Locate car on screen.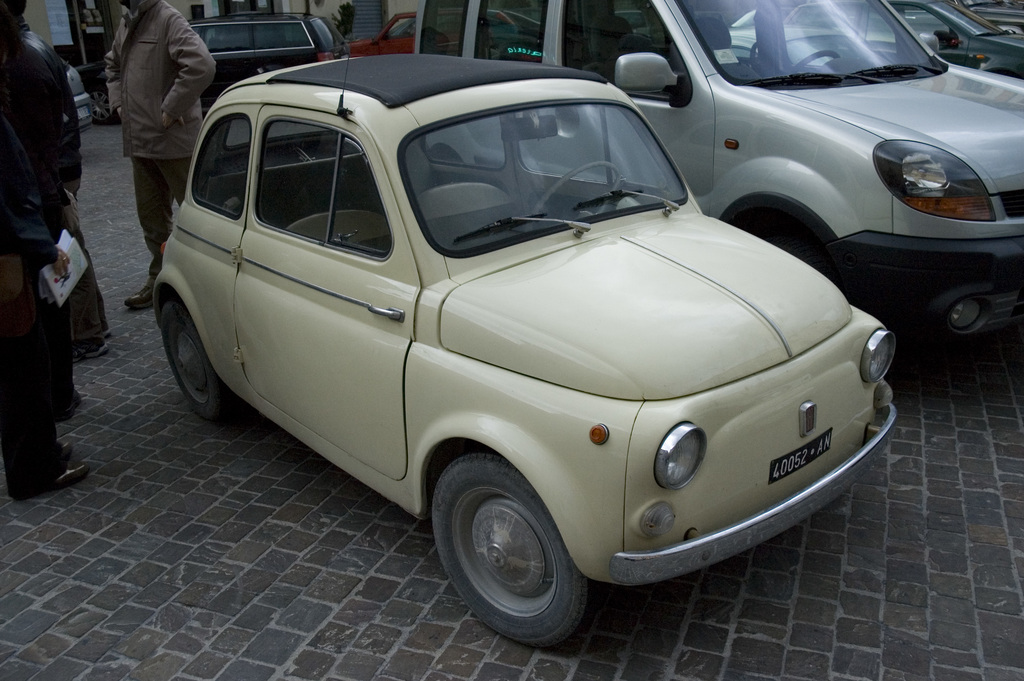
On screen at bbox(186, 13, 339, 142).
